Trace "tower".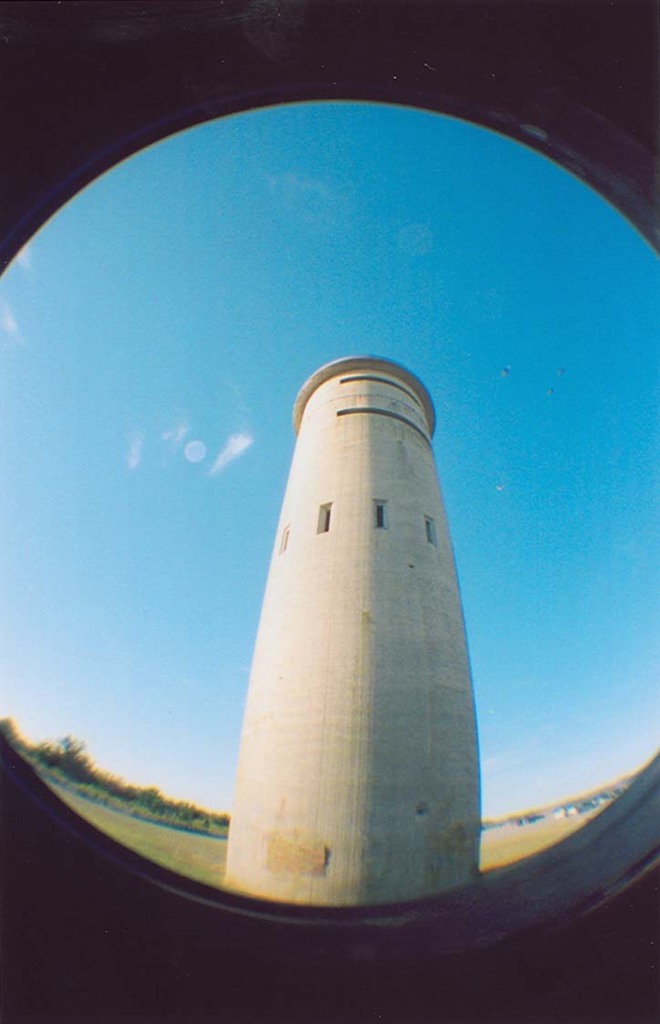
Traced to locate(178, 339, 526, 873).
